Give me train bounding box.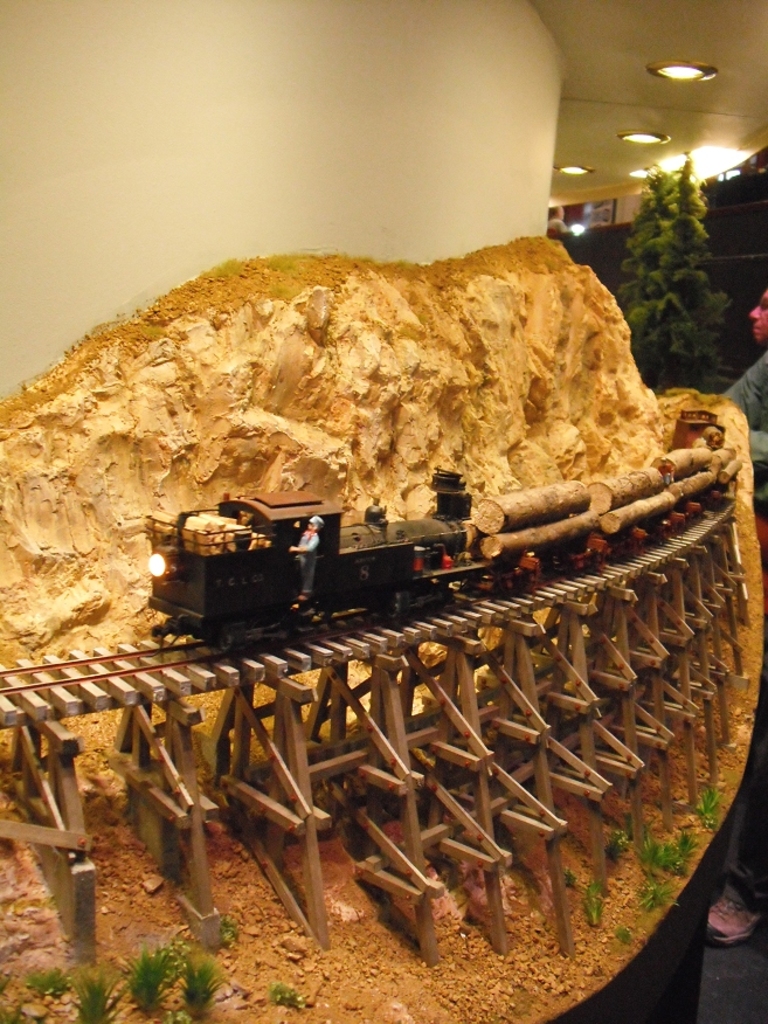
144, 464, 746, 648.
